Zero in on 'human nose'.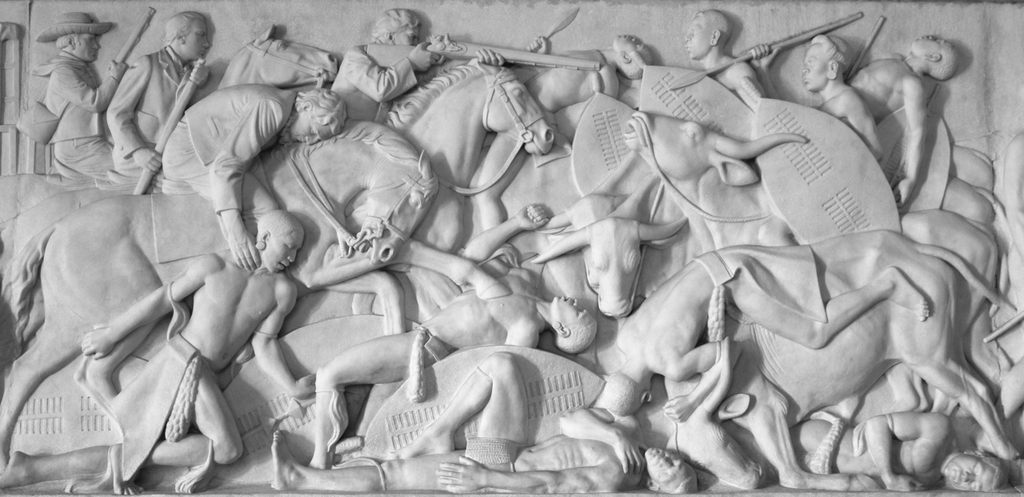
Zeroed in: select_region(92, 42, 98, 48).
